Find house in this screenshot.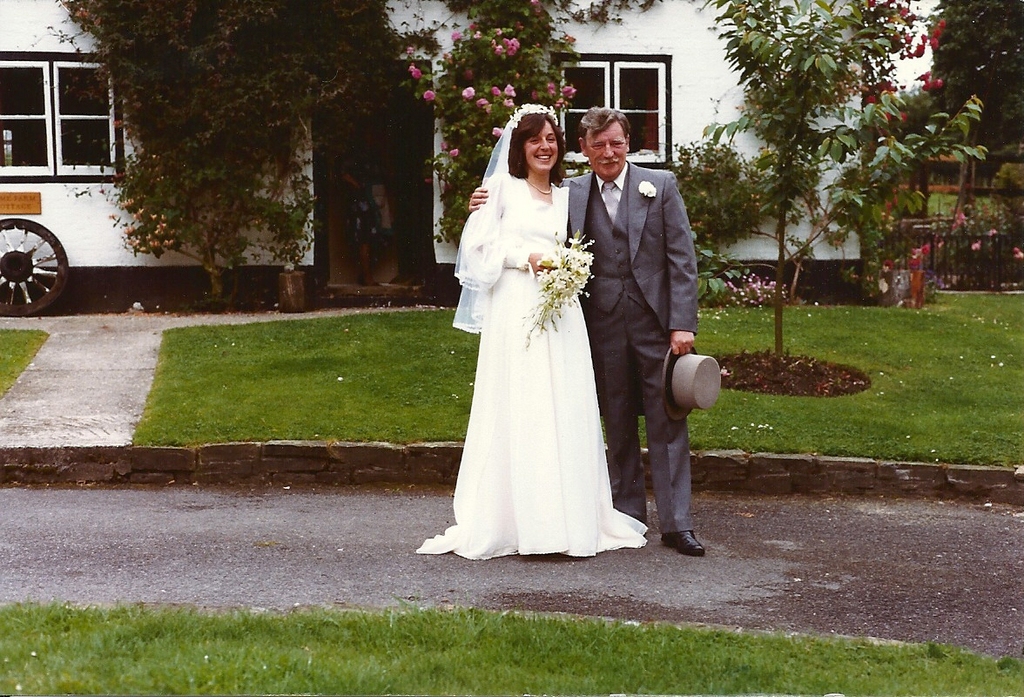
The bounding box for house is BBox(0, 0, 863, 314).
